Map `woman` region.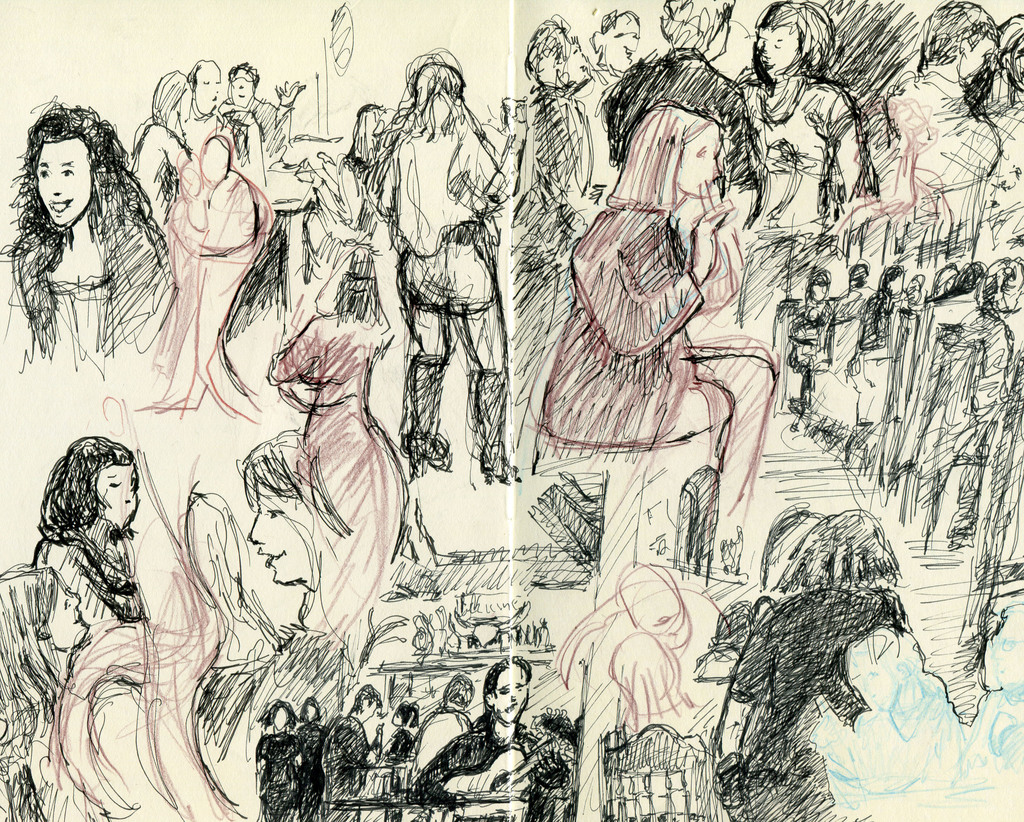
Mapped to x1=739, y1=0, x2=870, y2=237.
